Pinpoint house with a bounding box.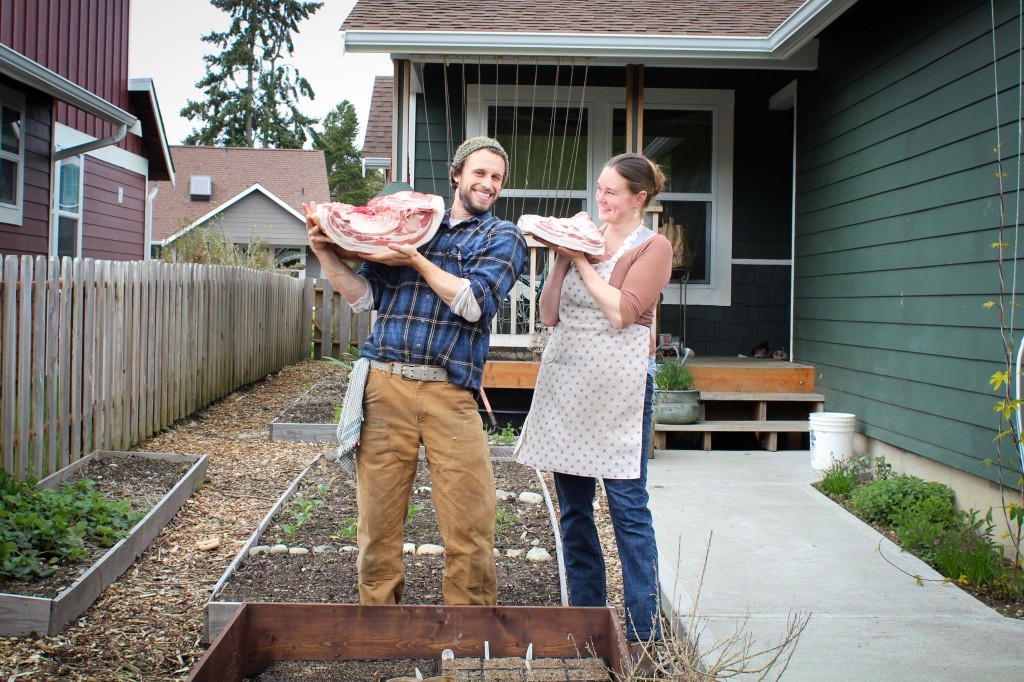
{"x1": 342, "y1": 0, "x2": 1023, "y2": 564}.
